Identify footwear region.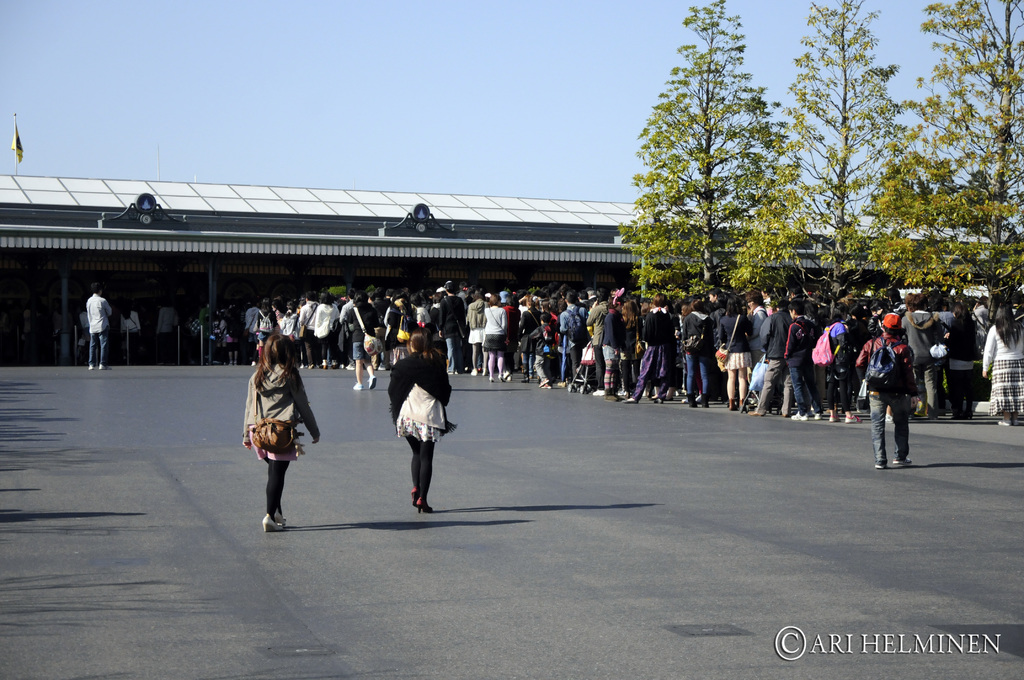
Region: Rect(535, 382, 557, 391).
